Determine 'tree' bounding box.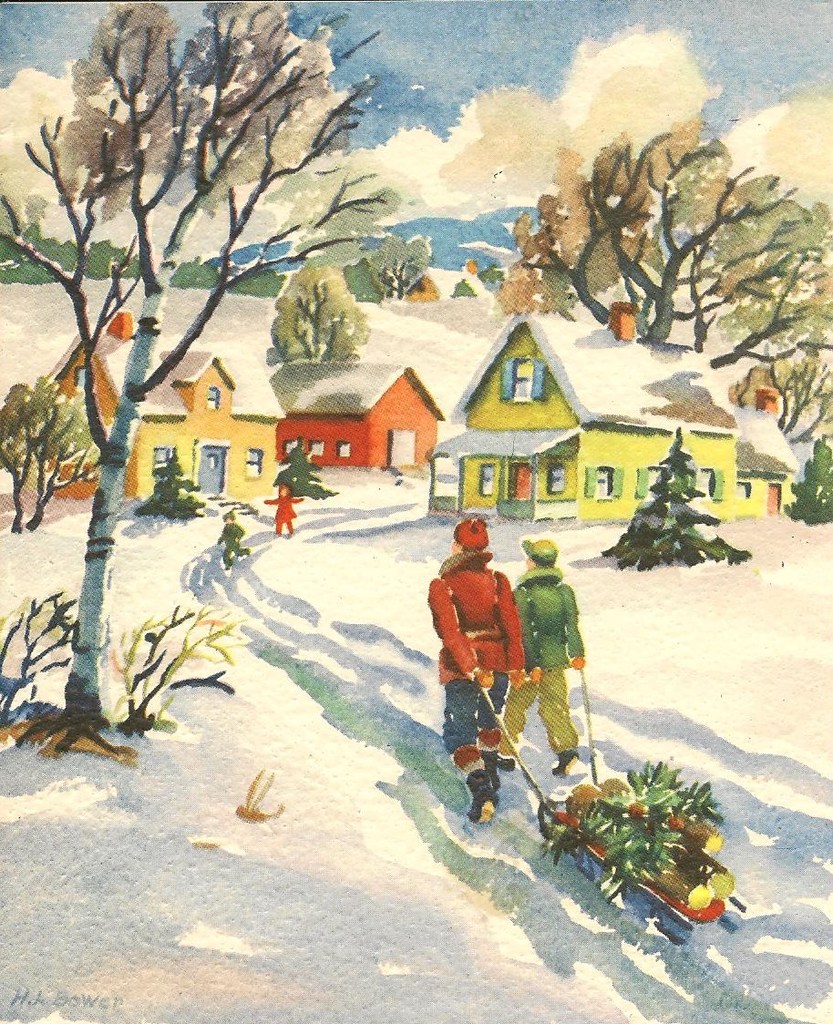
Determined: box=[245, 218, 394, 378].
